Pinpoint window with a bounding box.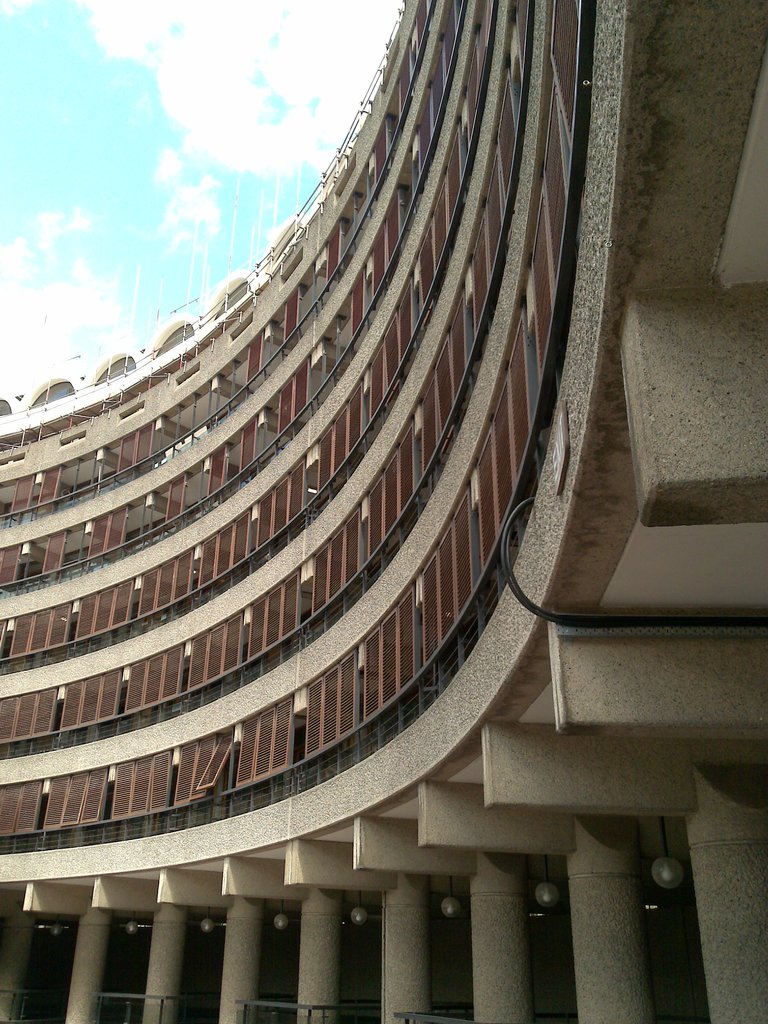
{"x1": 258, "y1": 436, "x2": 291, "y2": 470}.
